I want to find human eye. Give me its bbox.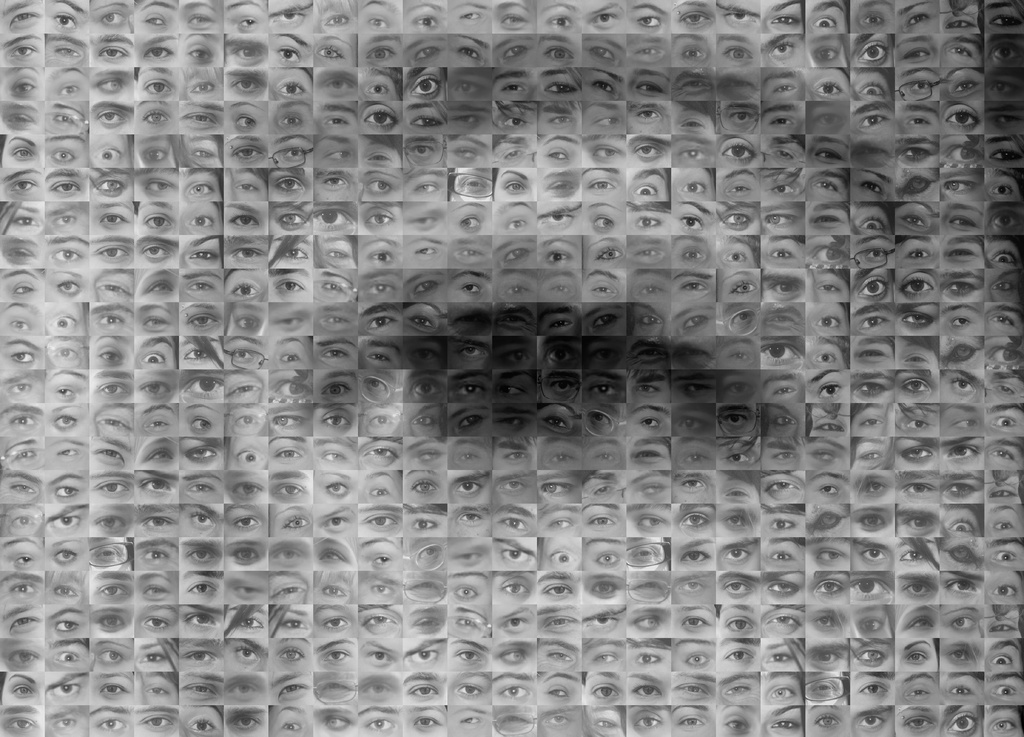
select_region(767, 313, 794, 329).
